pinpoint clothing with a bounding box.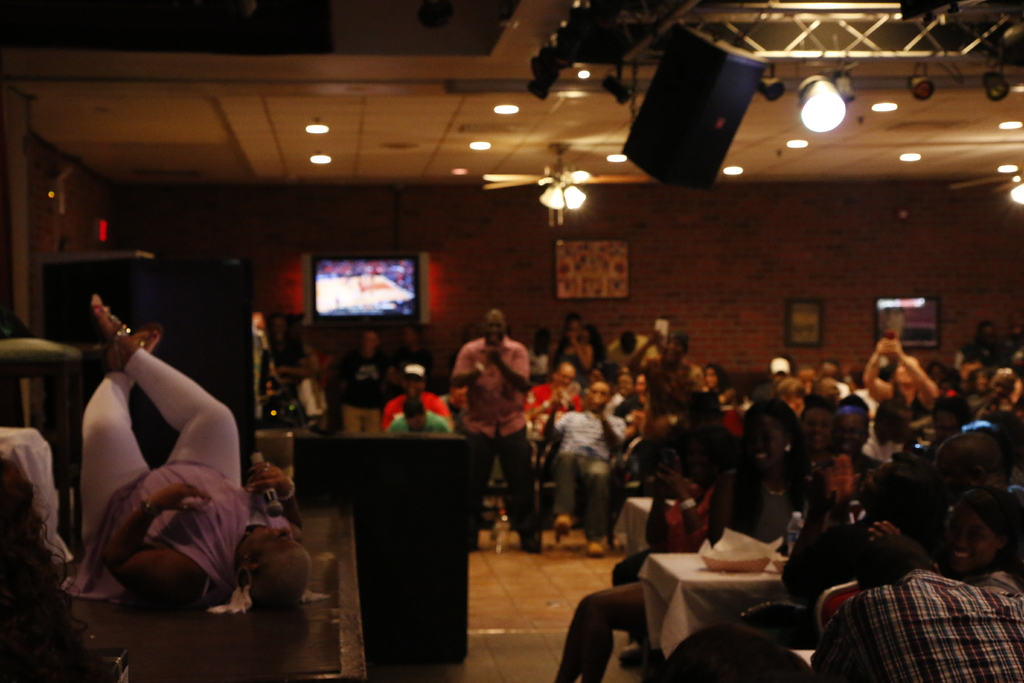
BBox(937, 416, 1016, 507).
